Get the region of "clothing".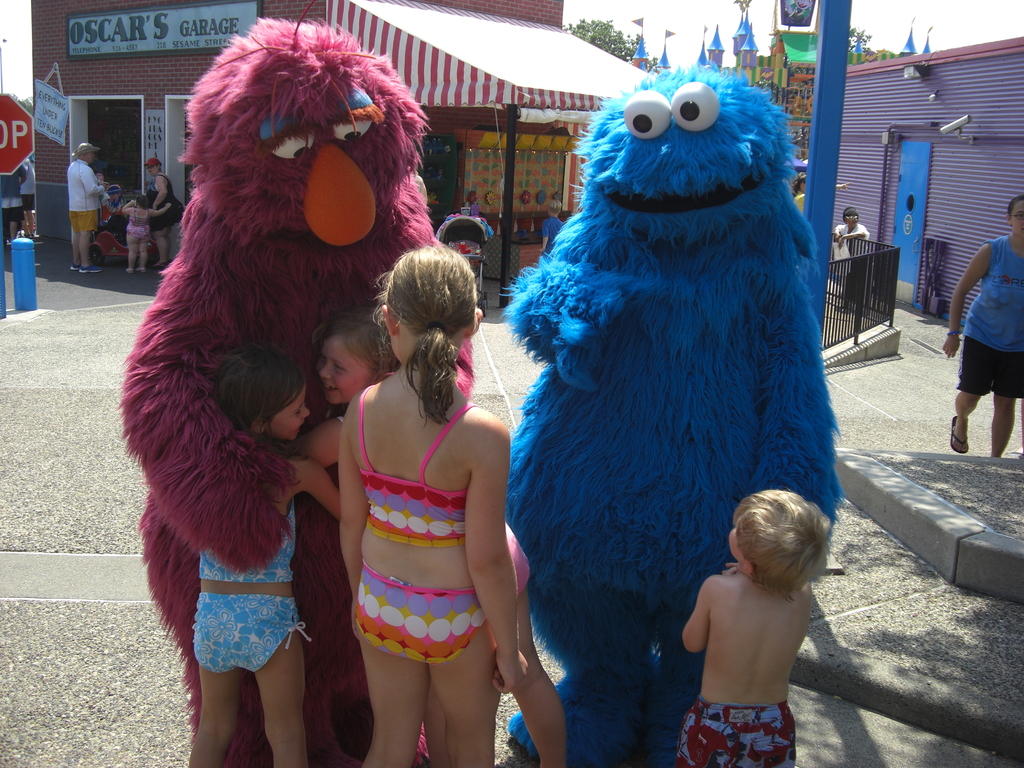
x1=184, y1=494, x2=305, y2=667.
